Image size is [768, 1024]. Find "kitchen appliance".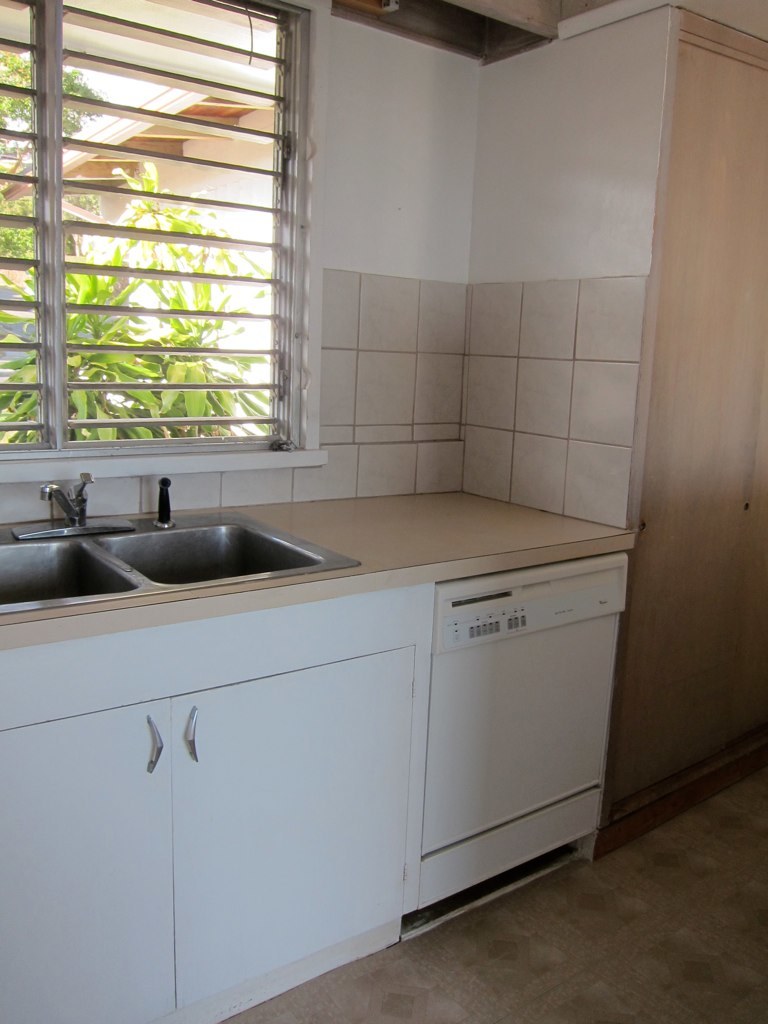
box(329, 451, 618, 945).
